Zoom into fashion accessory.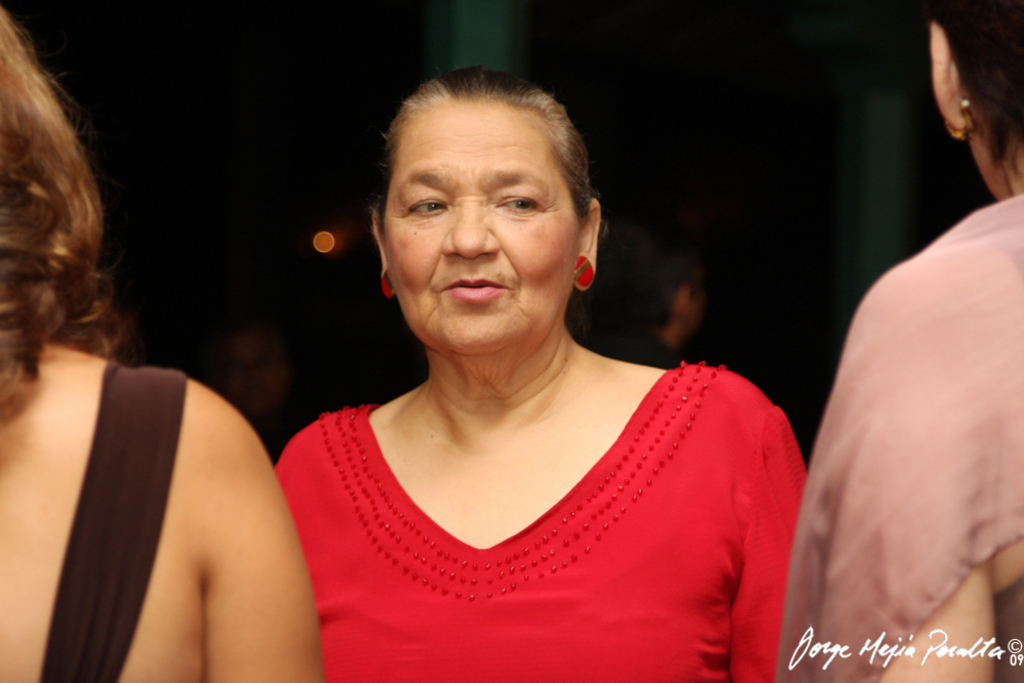
Zoom target: region(945, 95, 970, 136).
